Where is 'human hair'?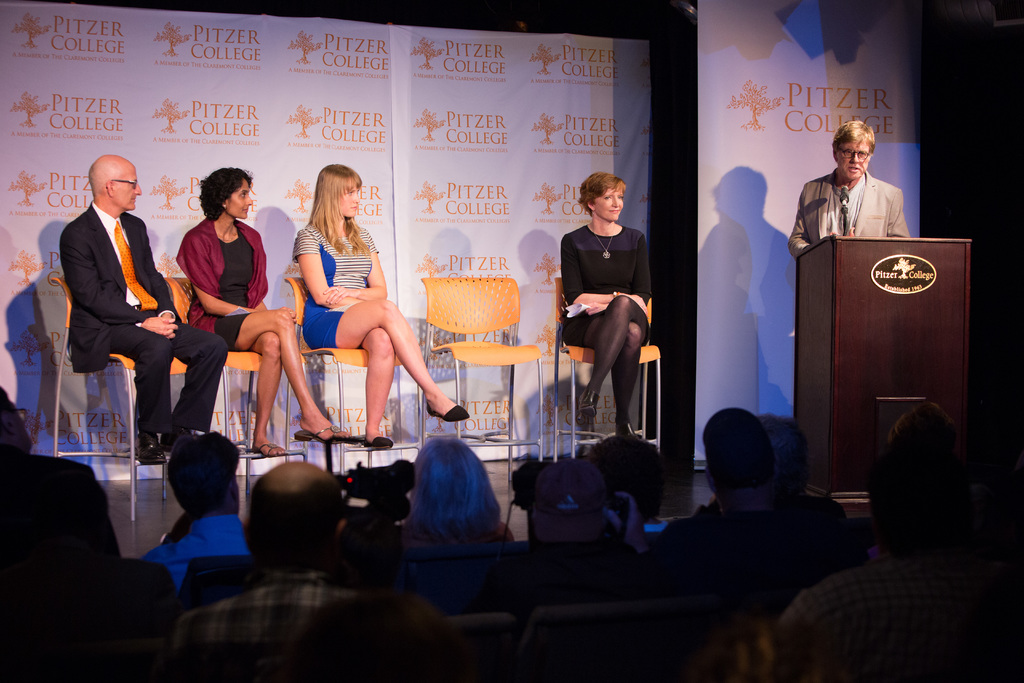
(575,172,623,218).
